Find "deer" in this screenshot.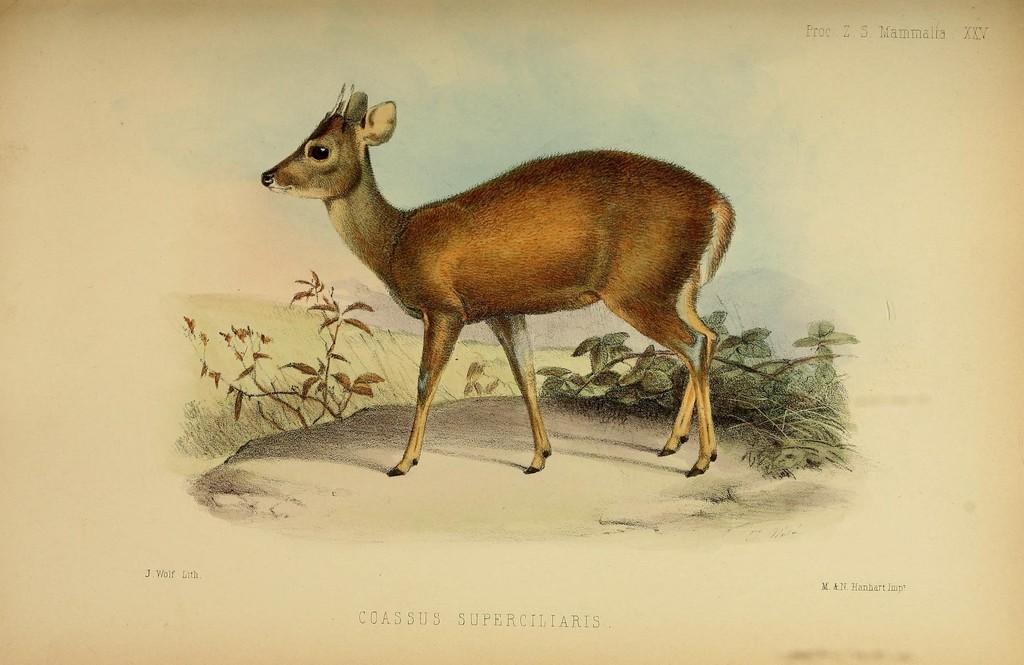
The bounding box for "deer" is bbox(264, 82, 737, 472).
